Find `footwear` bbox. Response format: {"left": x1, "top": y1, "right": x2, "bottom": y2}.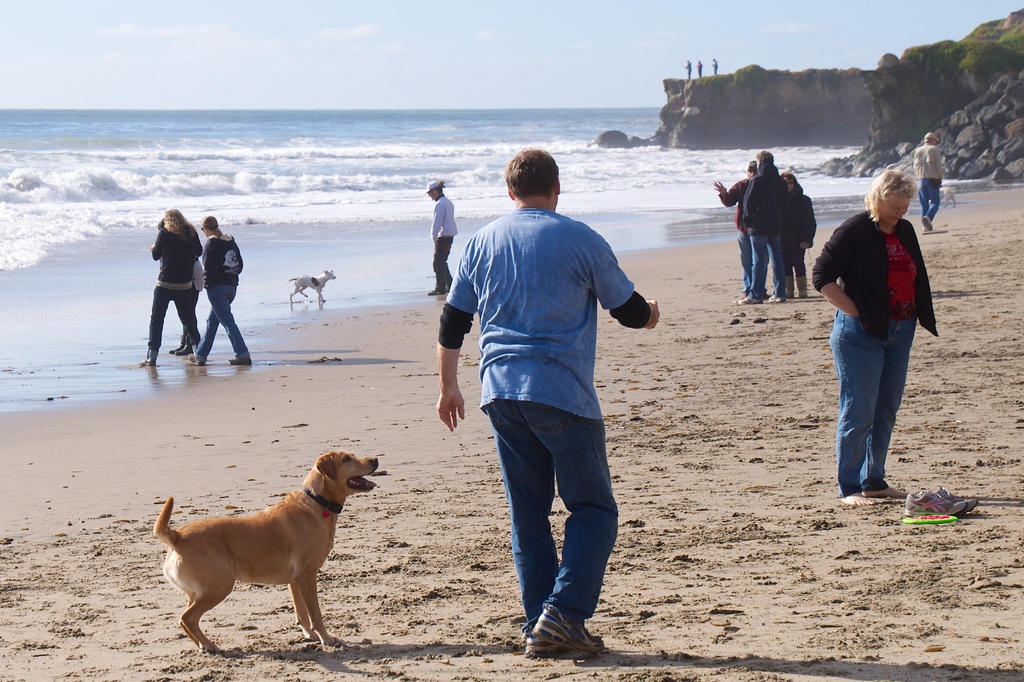
{"left": 768, "top": 294, "right": 788, "bottom": 301}.
